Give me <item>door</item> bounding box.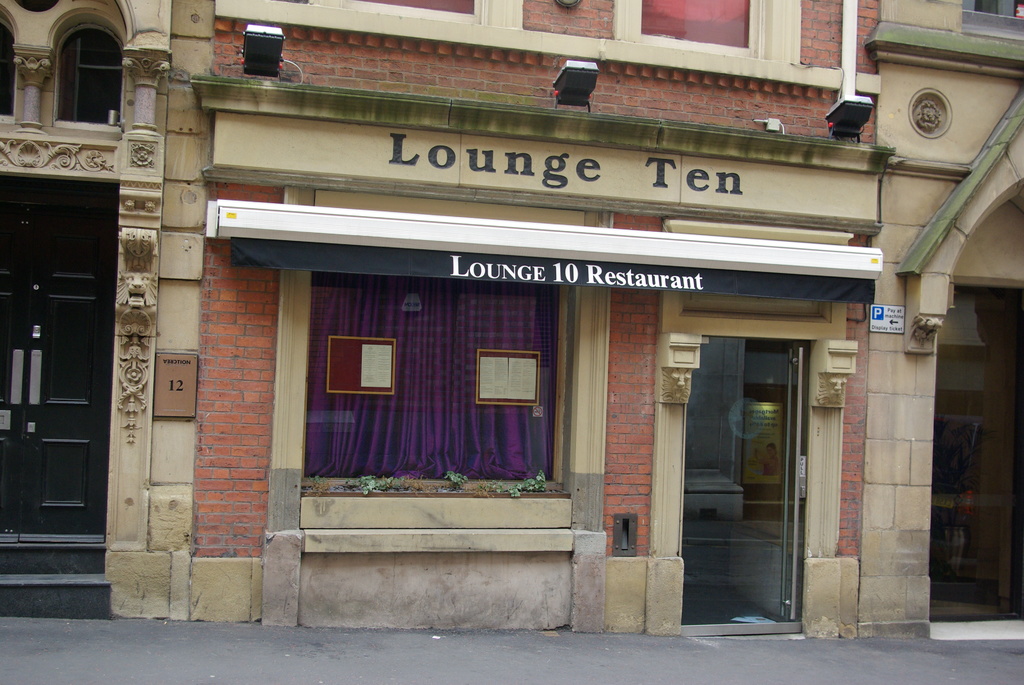
15/170/108/556.
